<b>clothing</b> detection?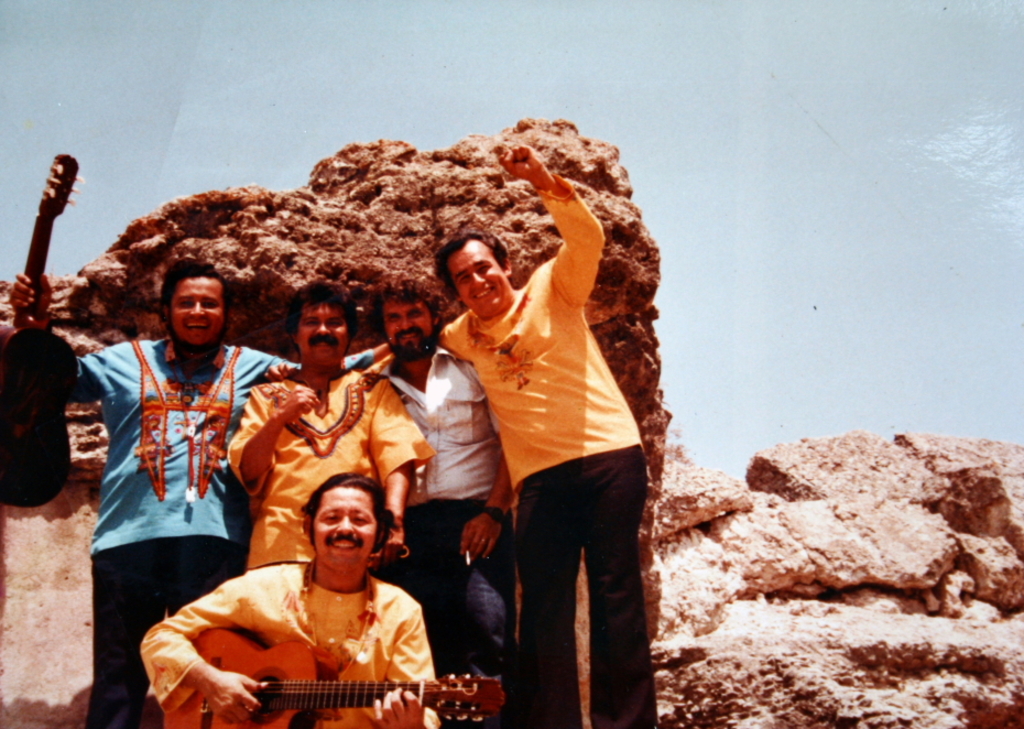
{"x1": 355, "y1": 325, "x2": 526, "y2": 728}
